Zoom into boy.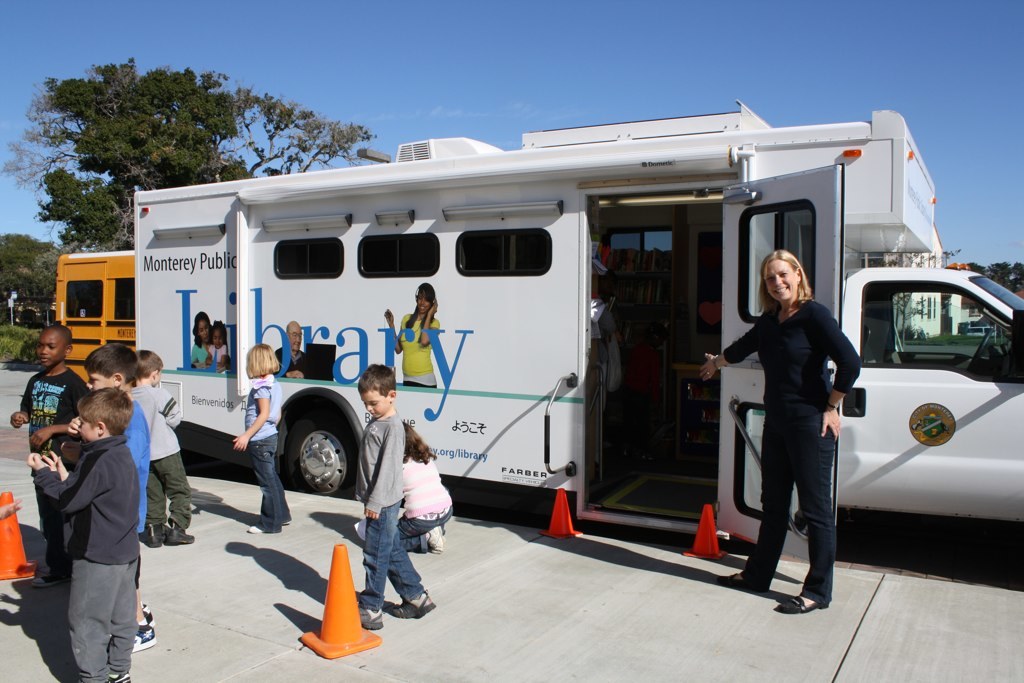
Zoom target: [x1=8, y1=328, x2=85, y2=590].
